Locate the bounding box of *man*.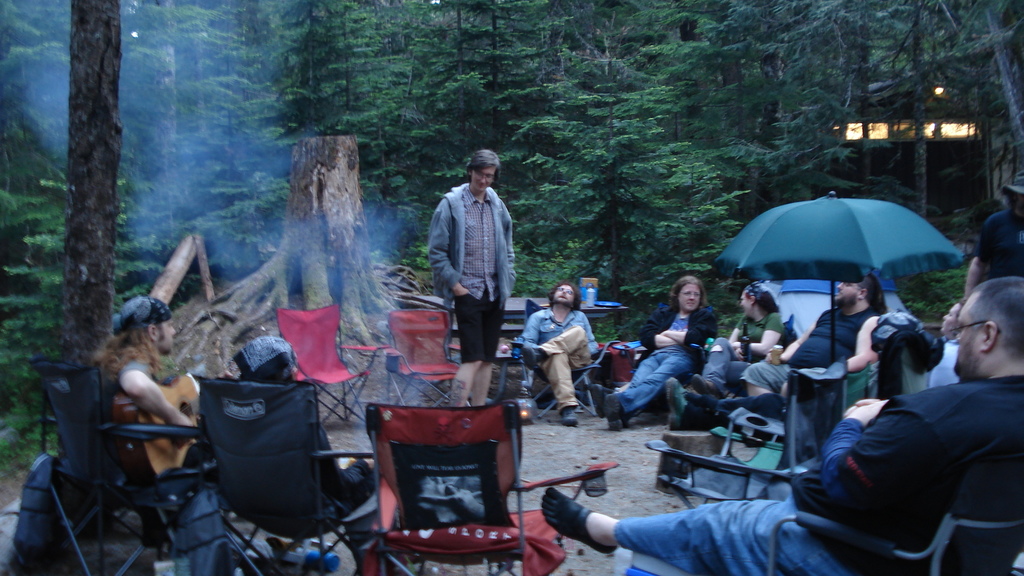
Bounding box: bbox=[425, 151, 522, 399].
